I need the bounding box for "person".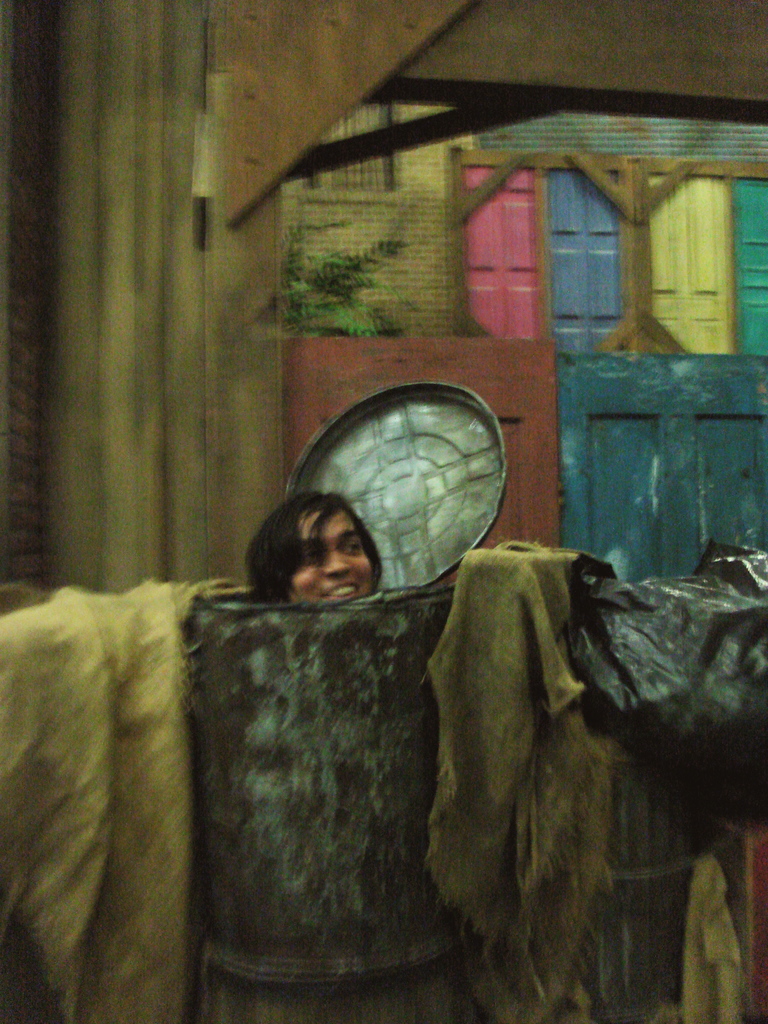
Here it is: bbox(239, 492, 387, 603).
